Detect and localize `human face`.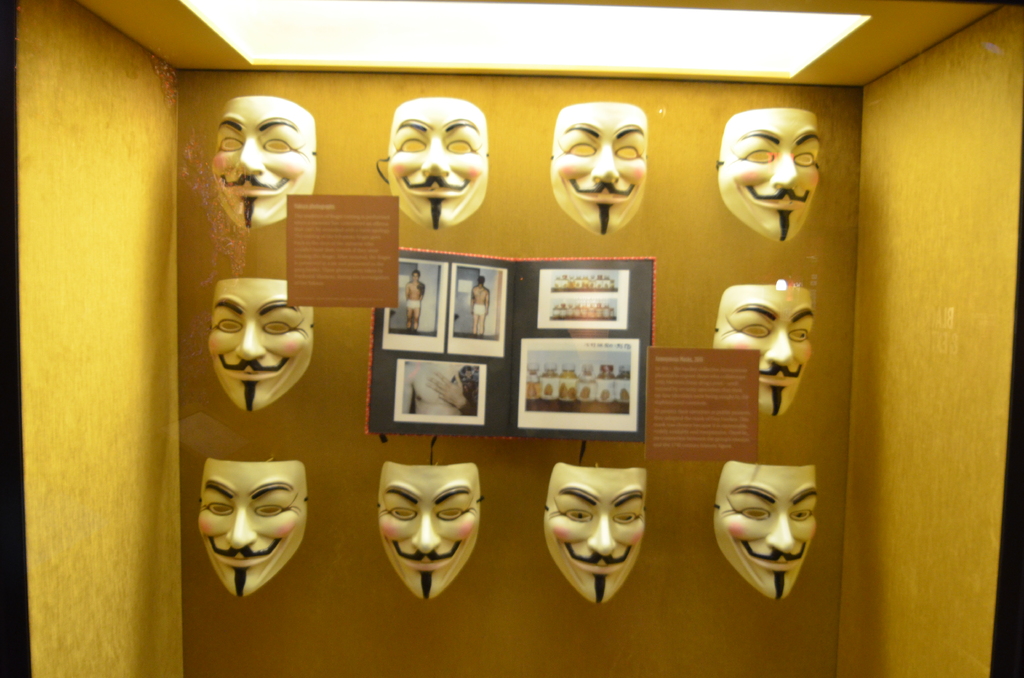
Localized at x1=544 y1=463 x2=650 y2=600.
